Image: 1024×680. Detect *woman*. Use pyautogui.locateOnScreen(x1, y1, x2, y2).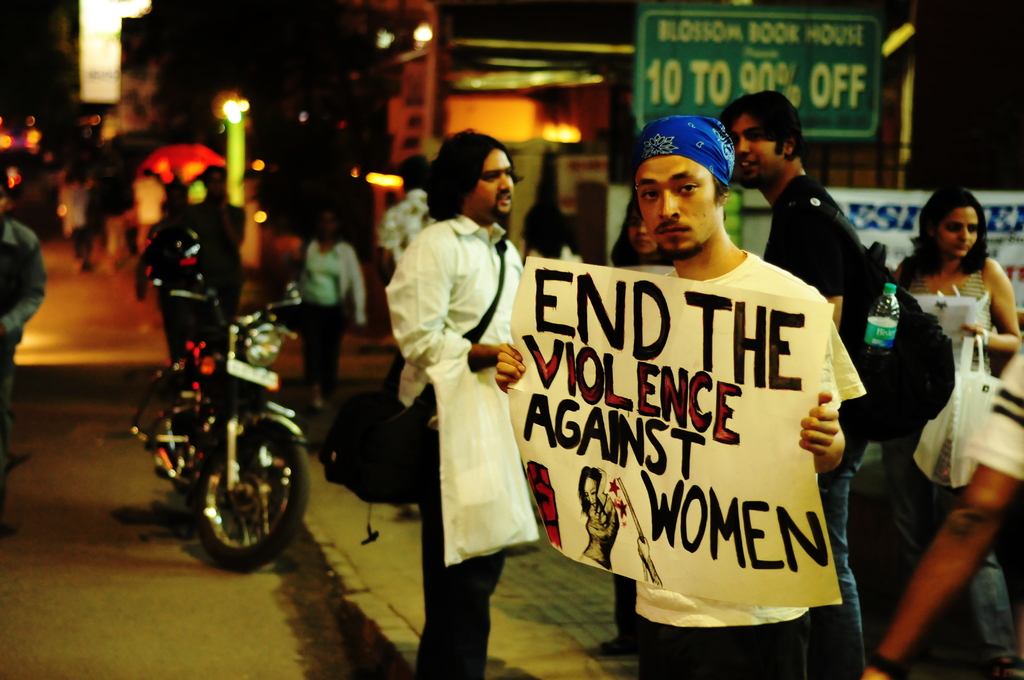
pyautogui.locateOnScreen(602, 199, 673, 660).
